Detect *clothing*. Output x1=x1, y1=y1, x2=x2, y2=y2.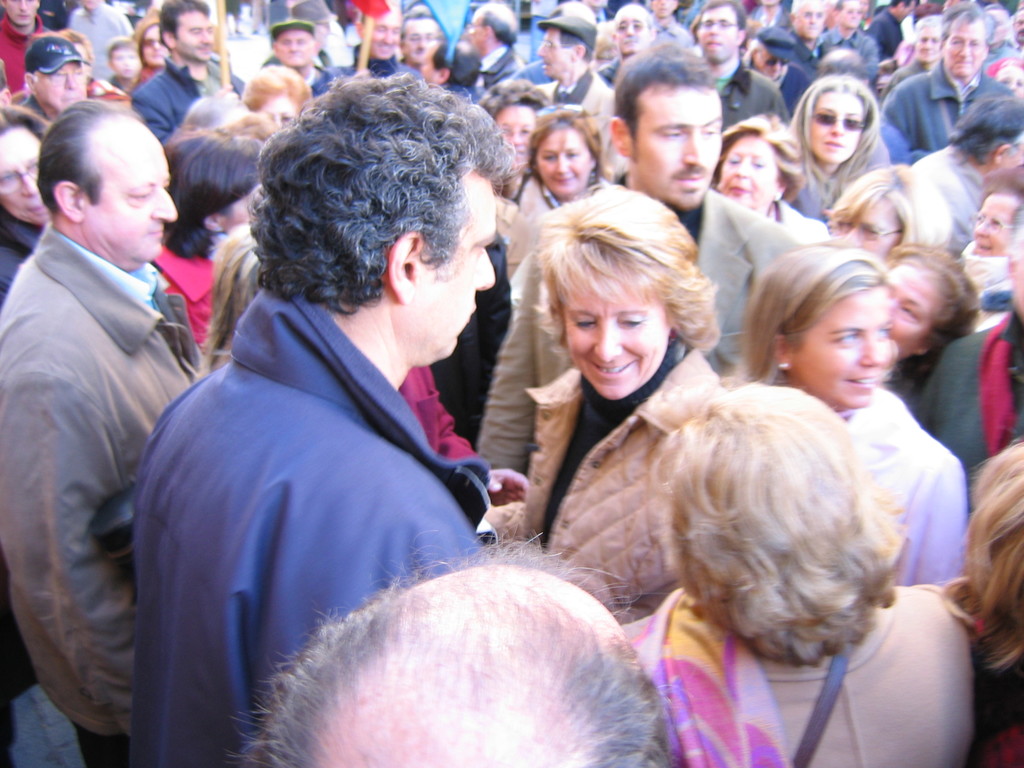
x1=6, y1=141, x2=209, y2=755.
